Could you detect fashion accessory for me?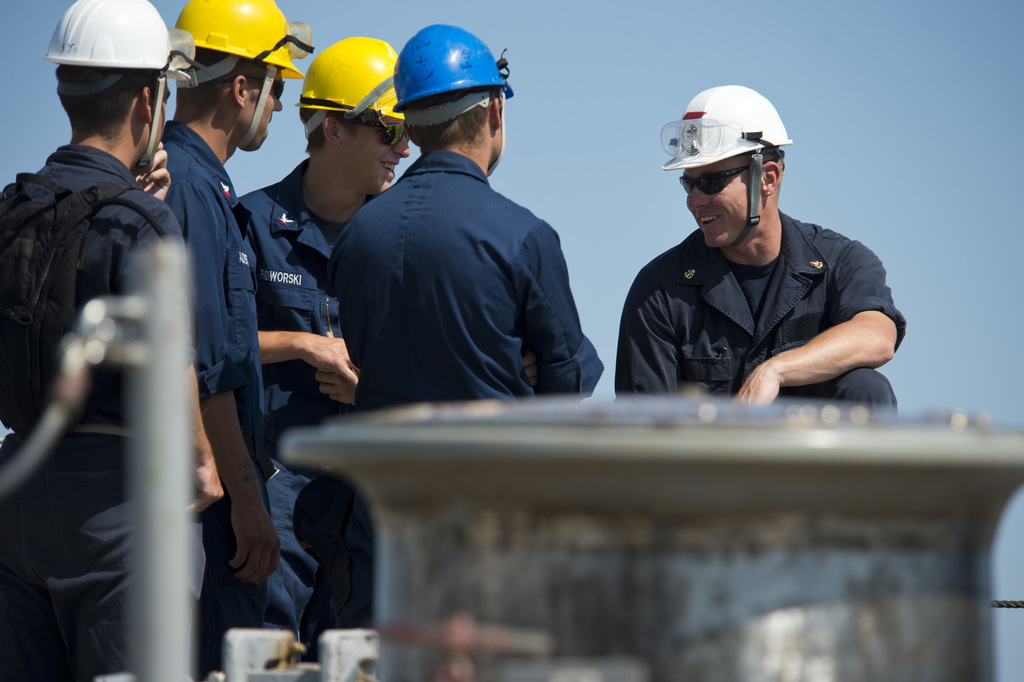
Detection result: pyautogui.locateOnScreen(676, 158, 753, 194).
